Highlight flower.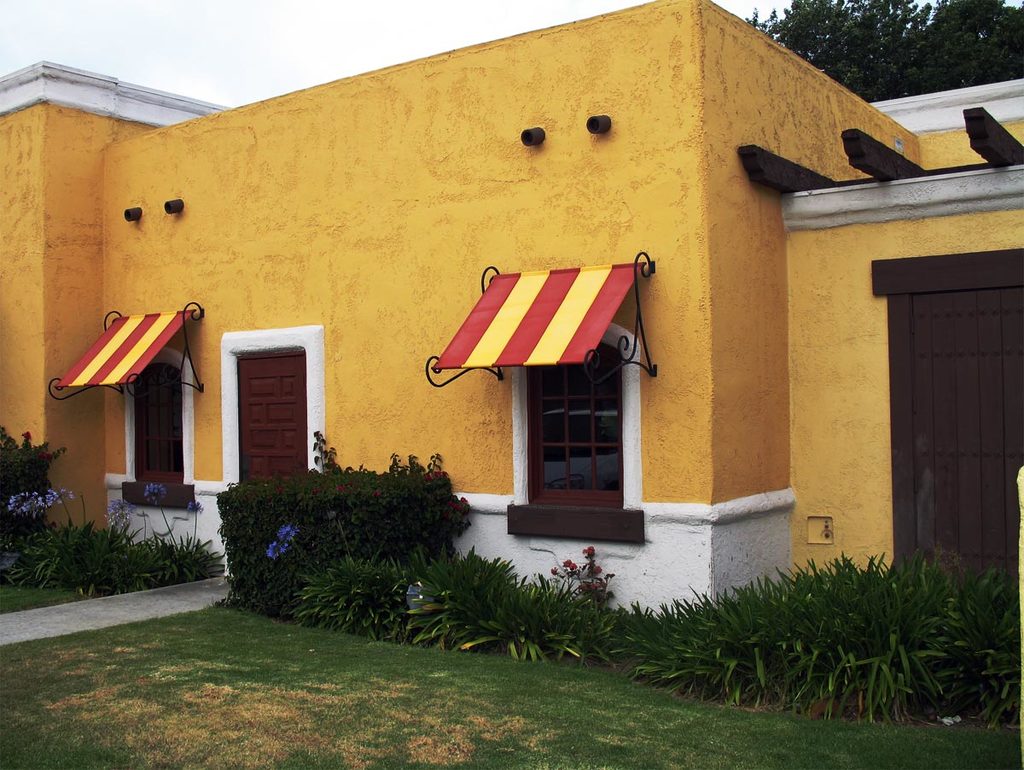
Highlighted region: left=372, top=488, right=381, bottom=500.
